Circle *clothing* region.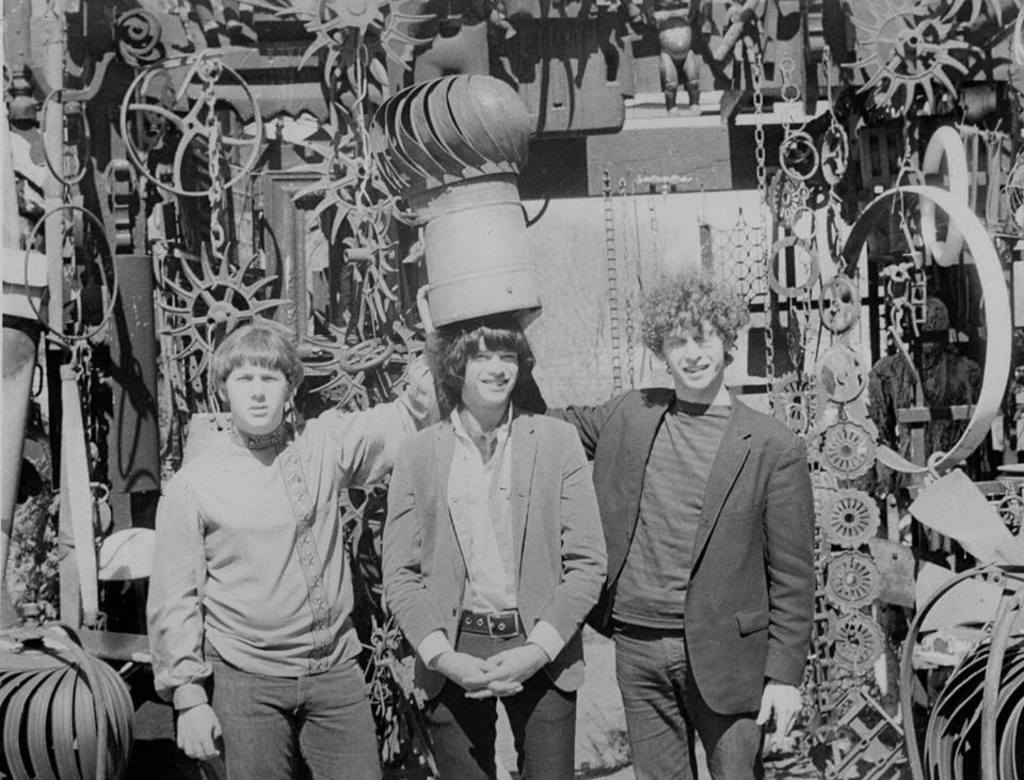
Region: <box>378,399,603,779</box>.
